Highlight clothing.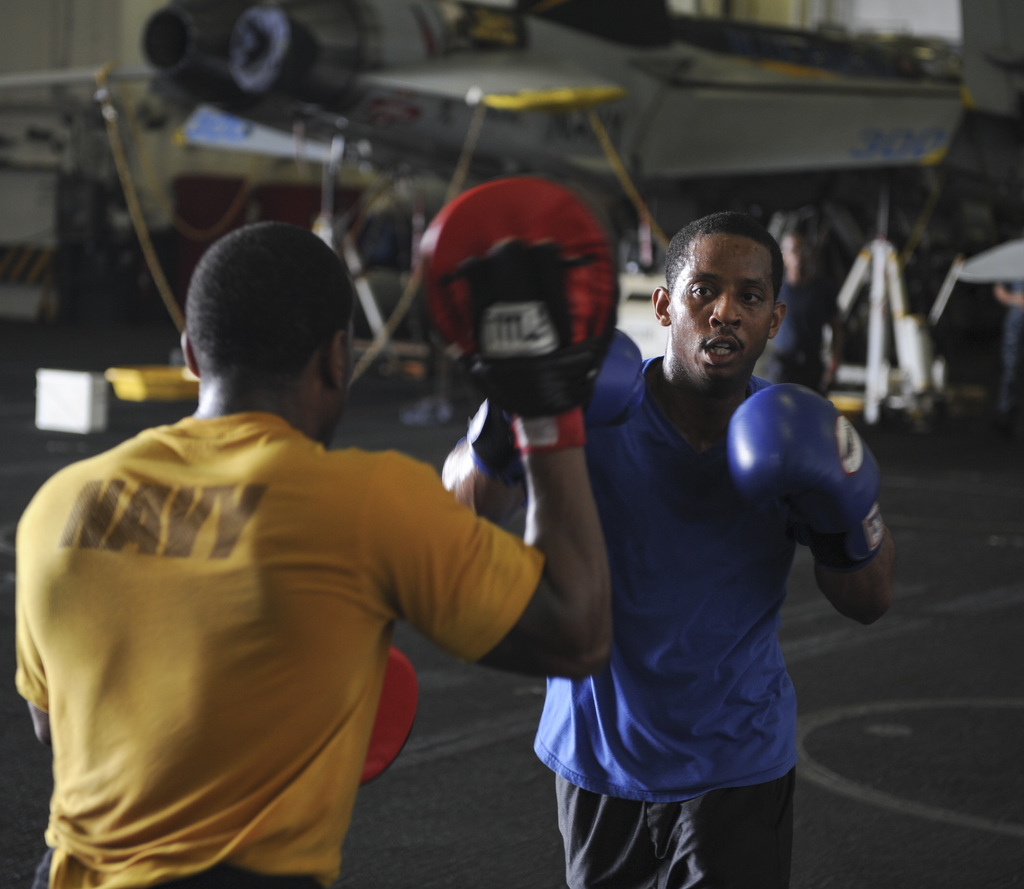
Highlighted region: BBox(20, 330, 594, 875).
